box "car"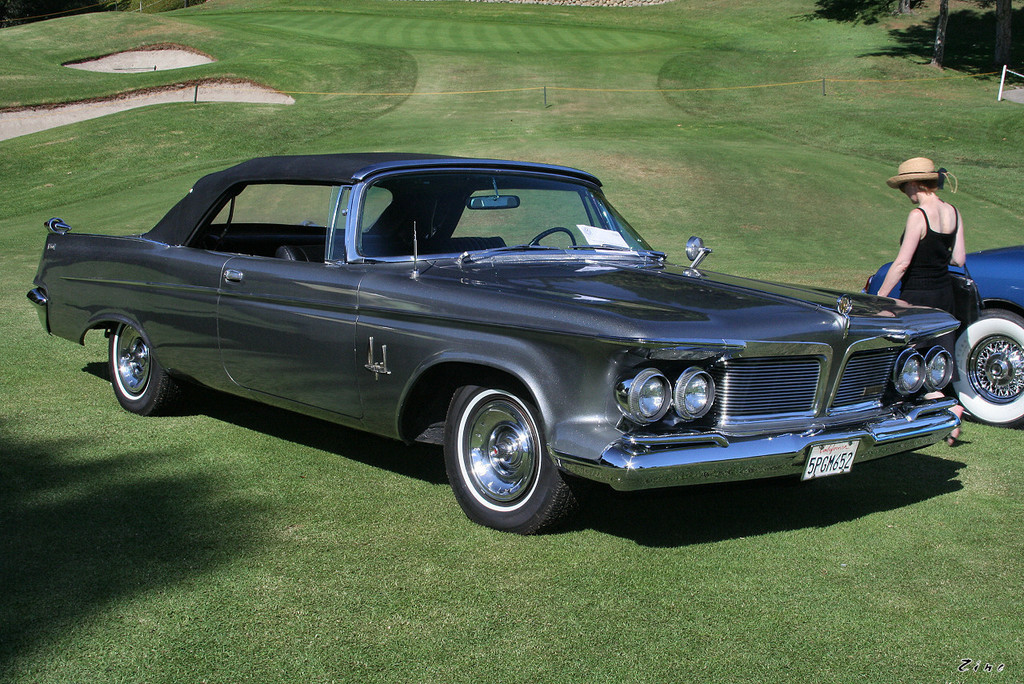
detection(866, 241, 1023, 427)
